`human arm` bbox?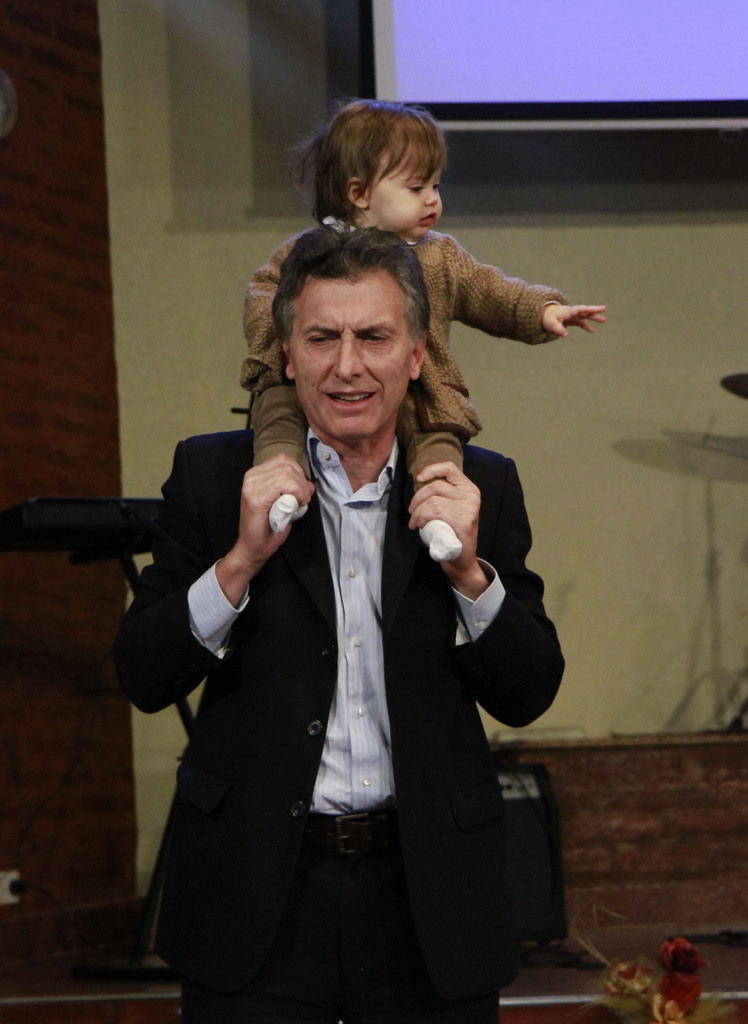
398:459:571:732
